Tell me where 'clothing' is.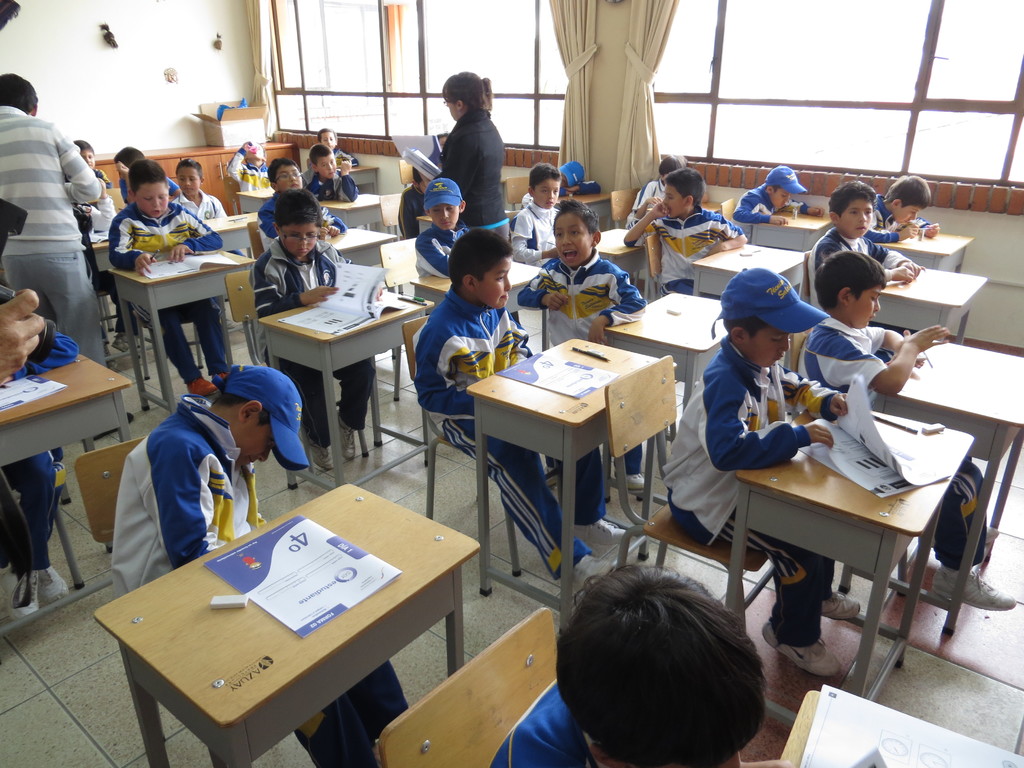
'clothing' is at <region>808, 221, 902, 307</region>.
